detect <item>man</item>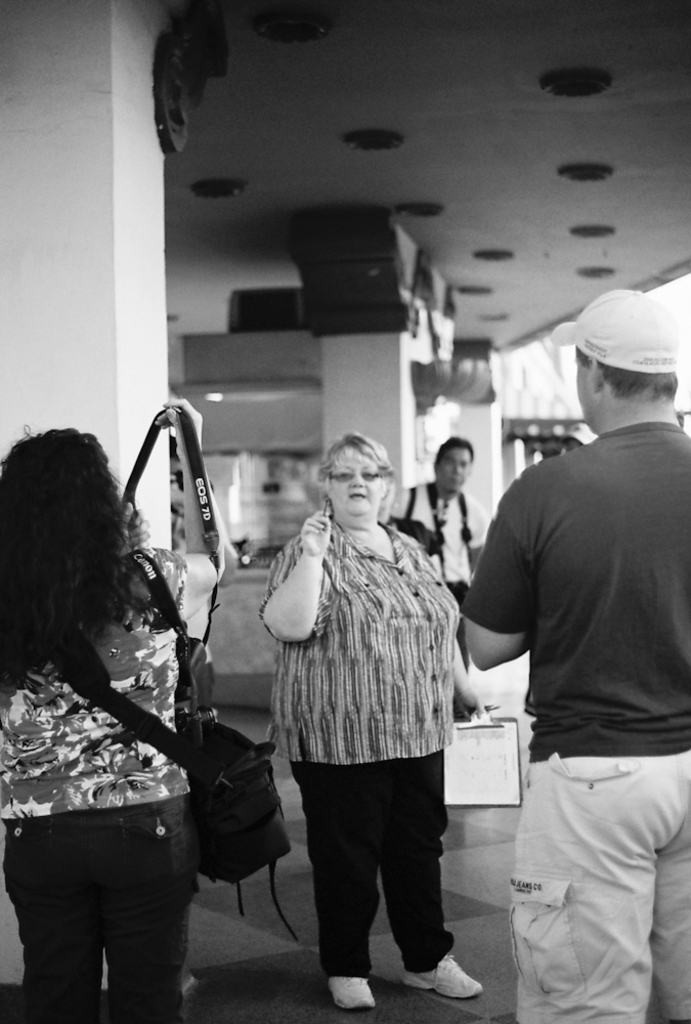
region(377, 439, 509, 691)
